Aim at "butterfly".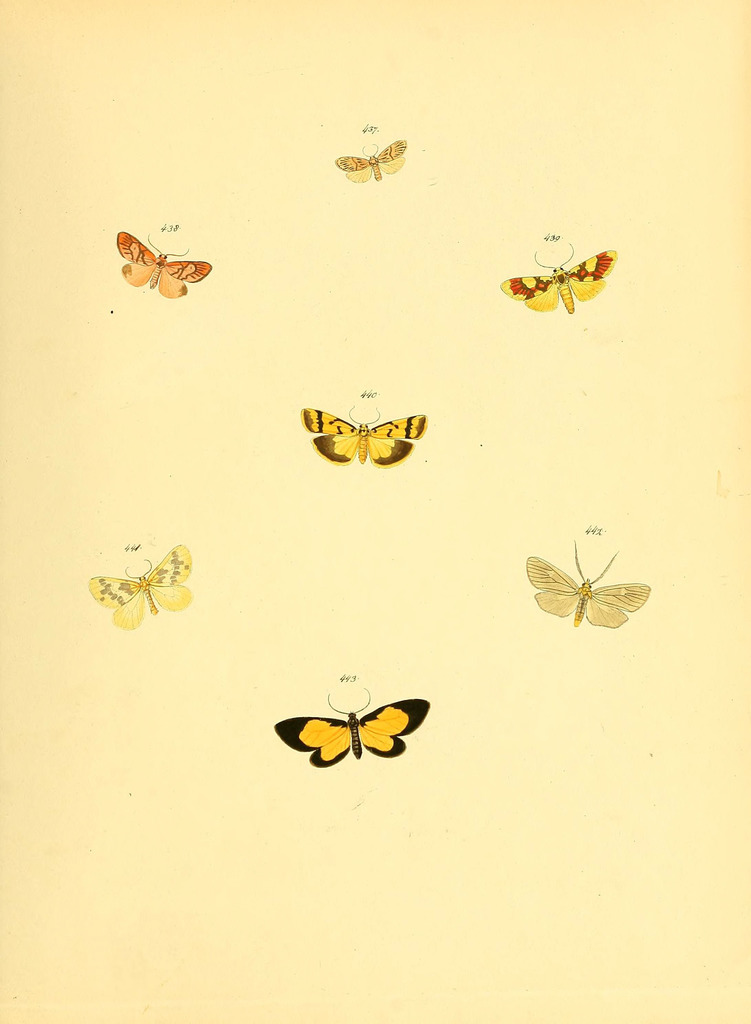
Aimed at box=[504, 243, 615, 316].
